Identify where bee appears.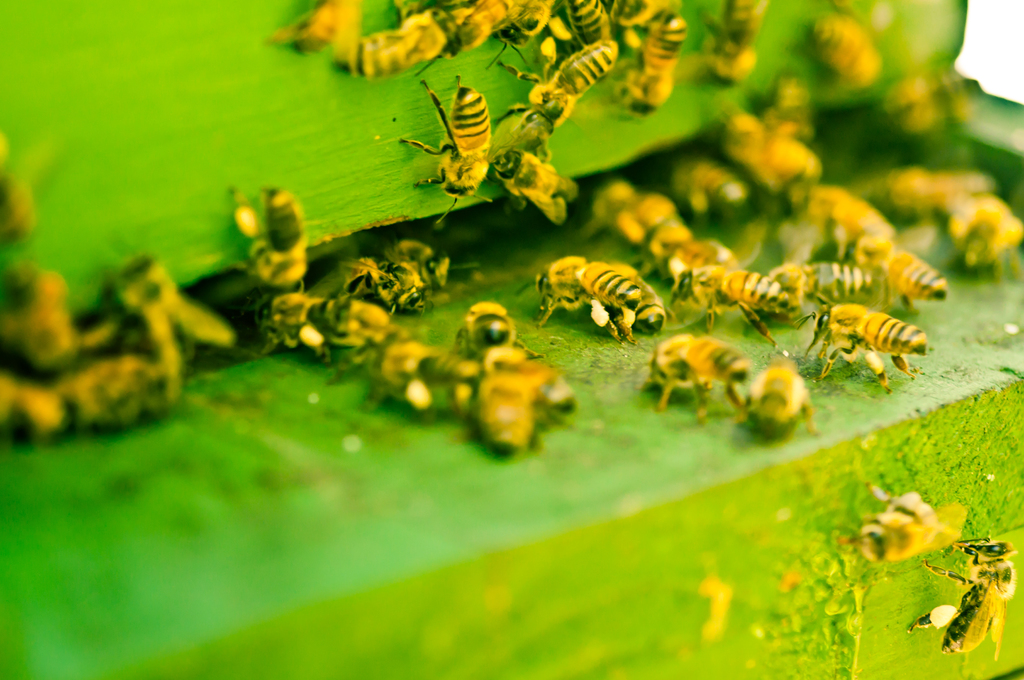
Appears at 836,471,966,574.
